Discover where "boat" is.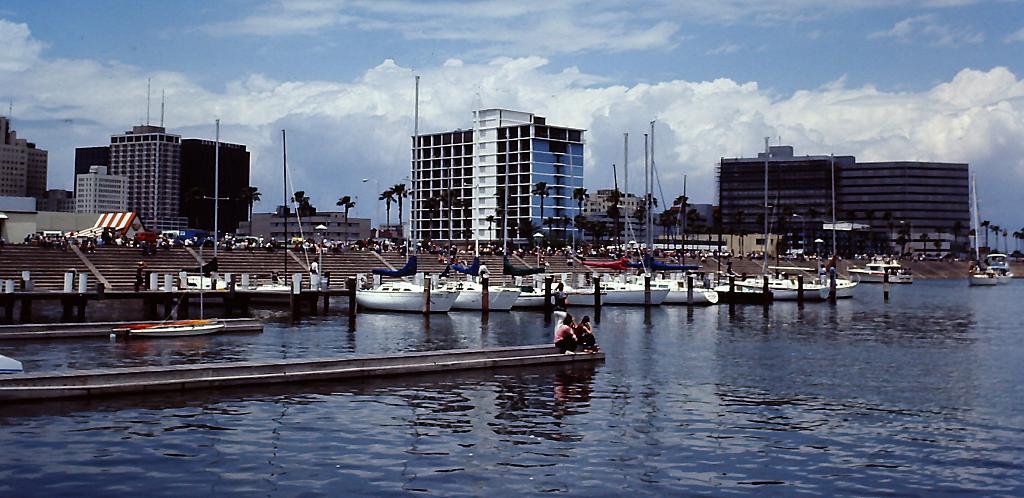
Discovered at (133,320,227,335).
